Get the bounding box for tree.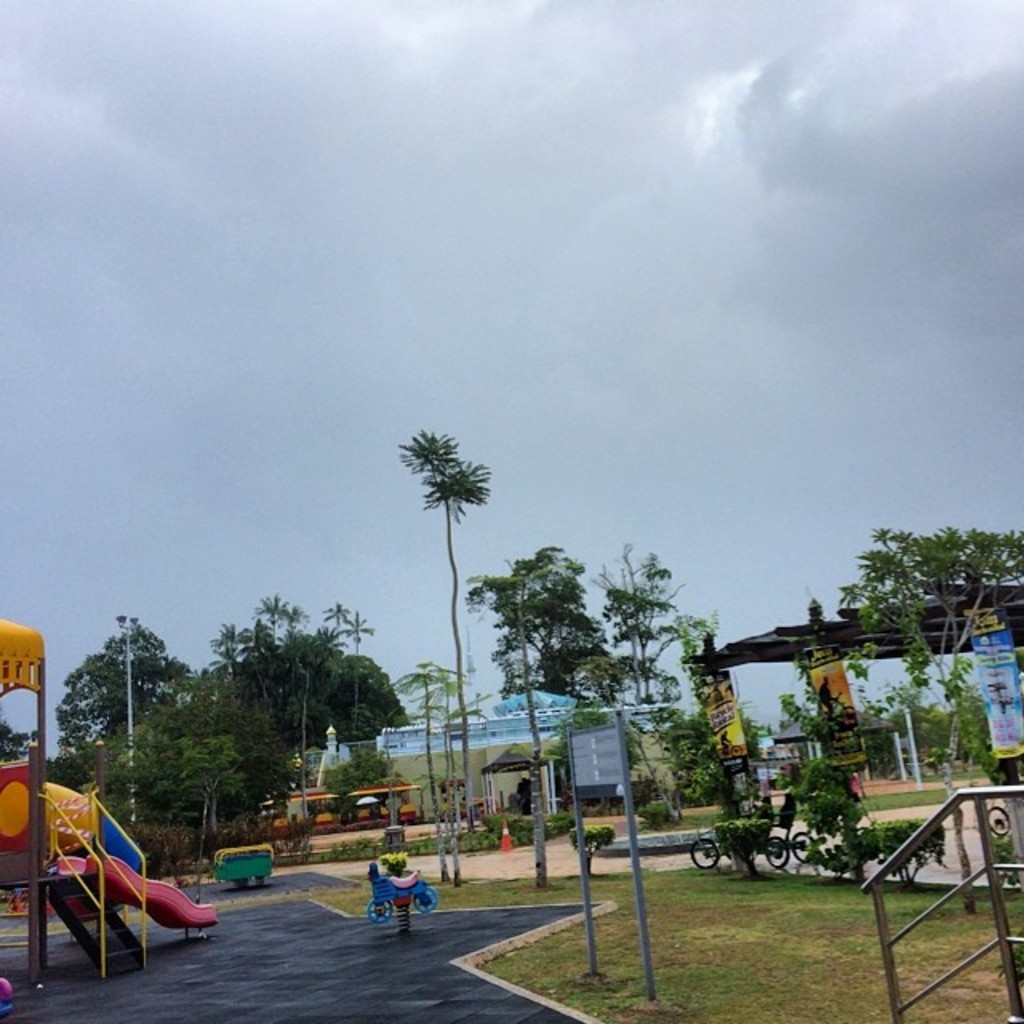
detection(472, 558, 560, 888).
